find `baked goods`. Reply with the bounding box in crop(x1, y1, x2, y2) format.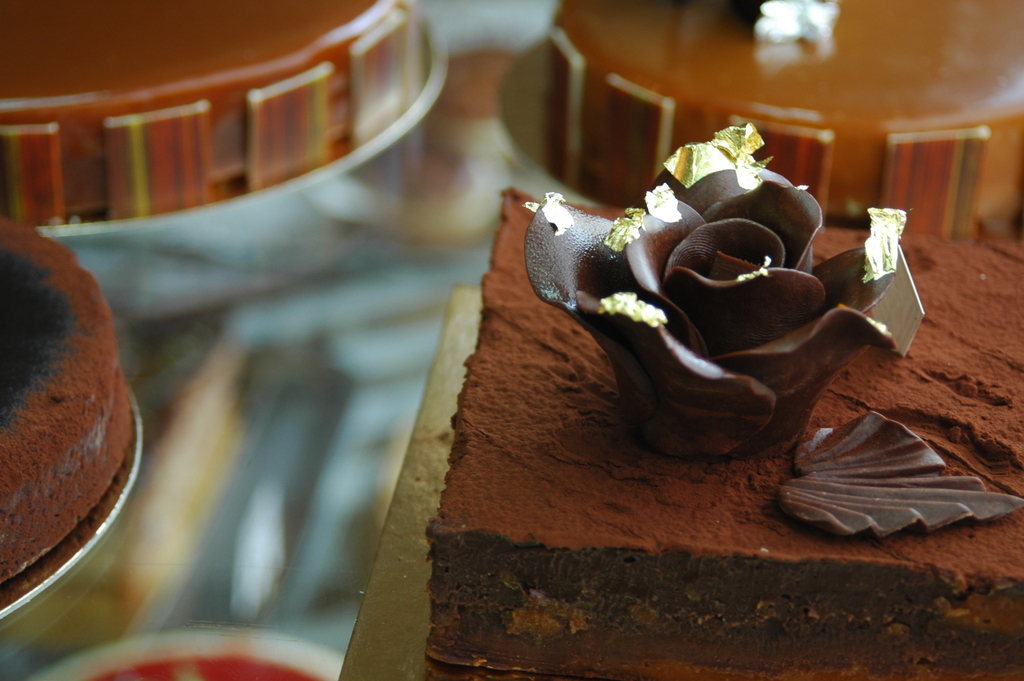
crop(0, 215, 138, 588).
